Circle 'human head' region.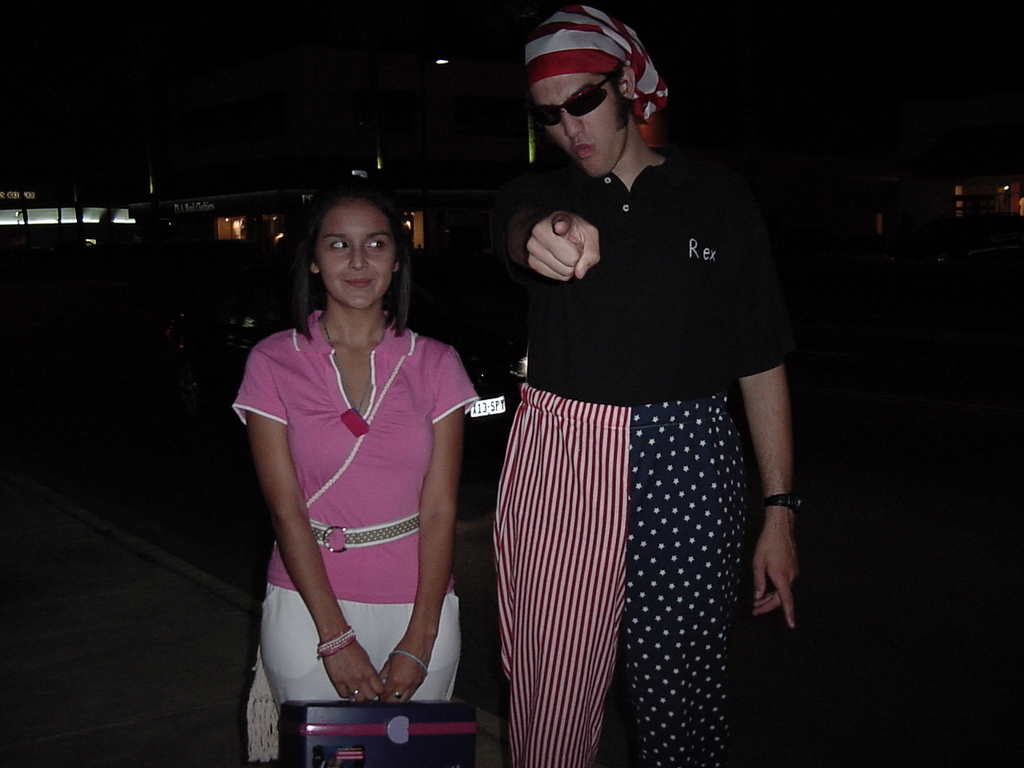
Region: 281, 176, 416, 328.
